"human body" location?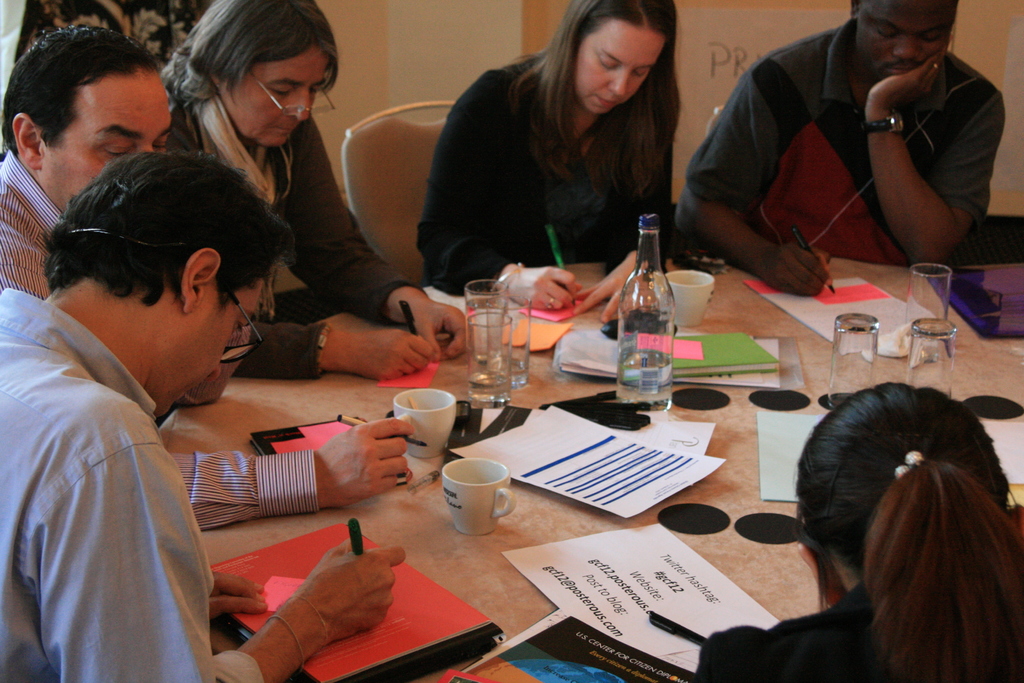
0,147,416,522
